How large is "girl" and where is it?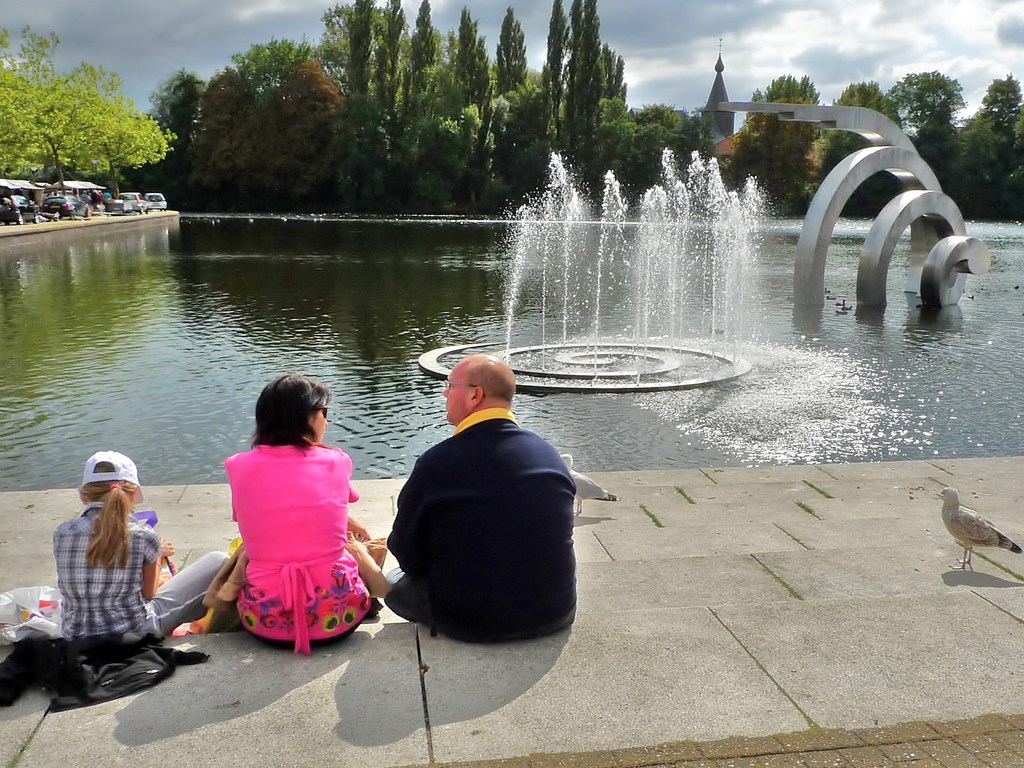
Bounding box: <region>53, 450, 229, 646</region>.
